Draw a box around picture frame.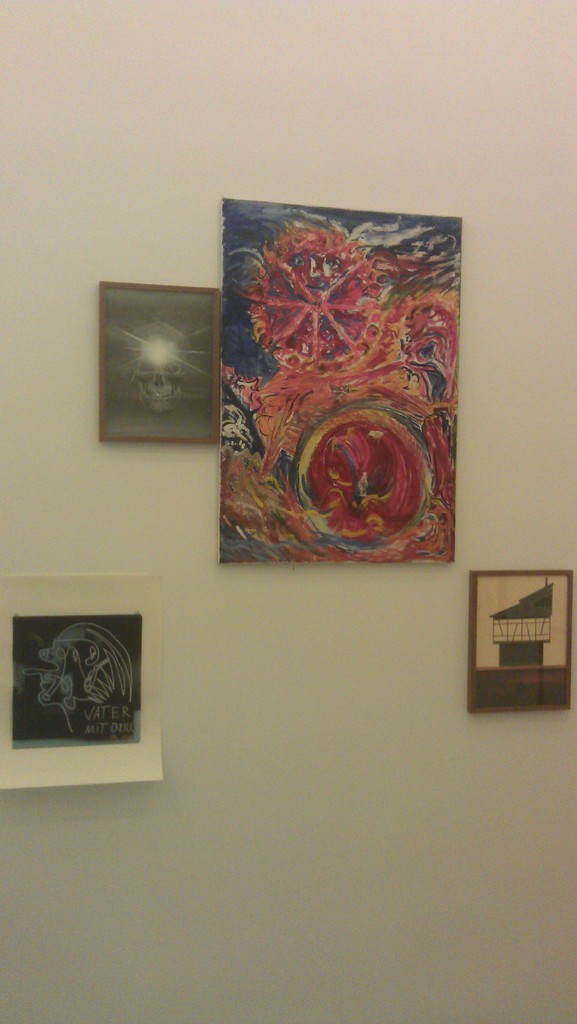
<bbox>467, 572, 574, 710</bbox>.
